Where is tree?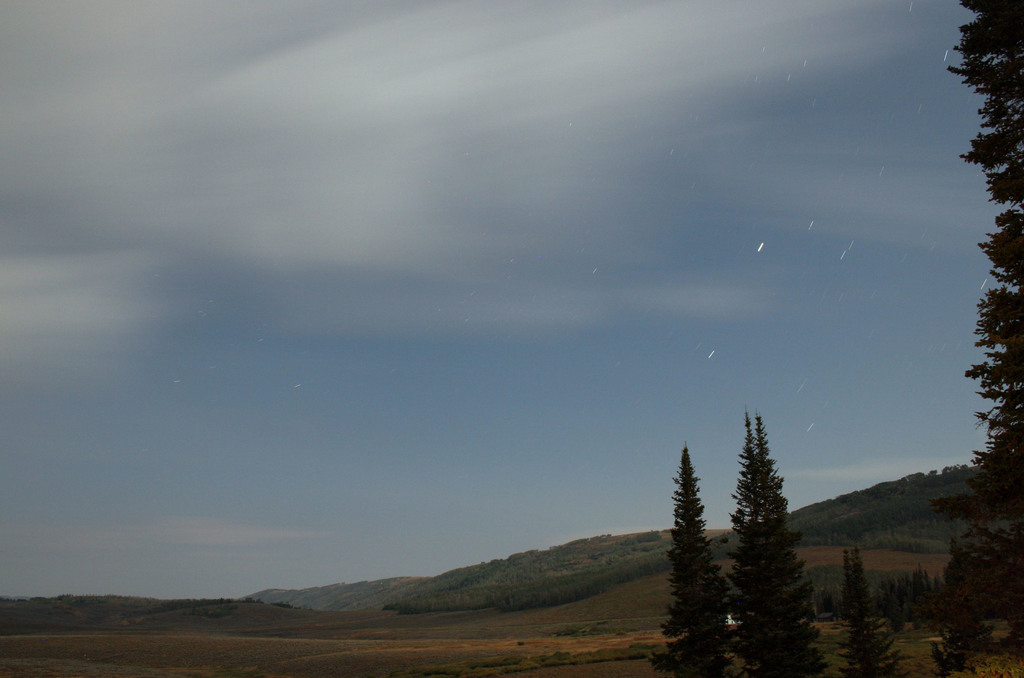
<box>645,440,729,677</box>.
